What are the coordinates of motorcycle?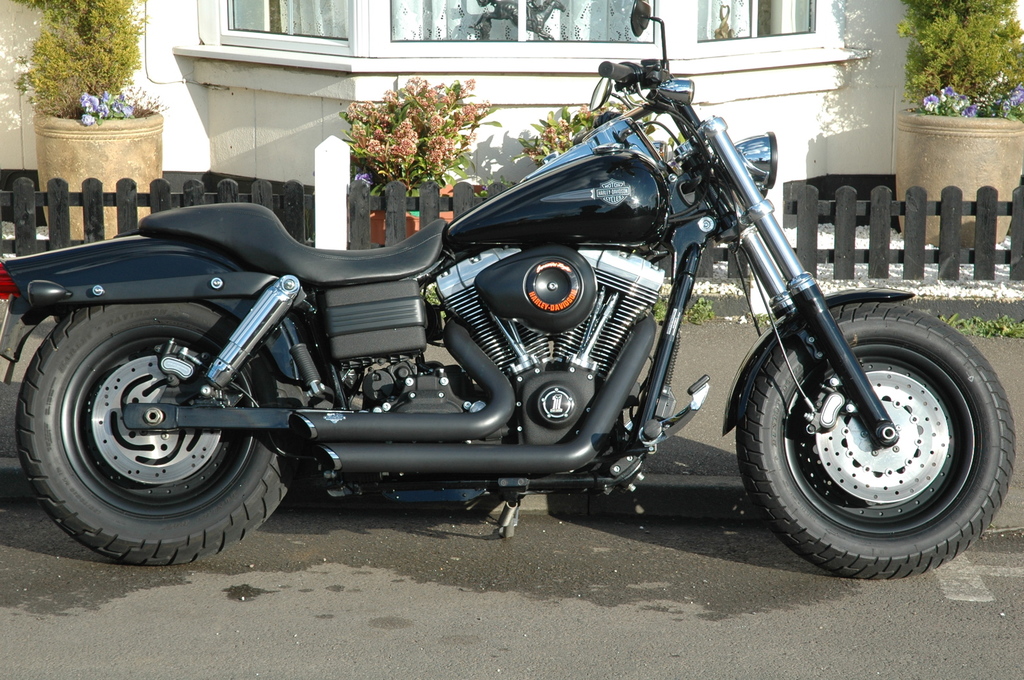
bbox=[0, 0, 1016, 580].
